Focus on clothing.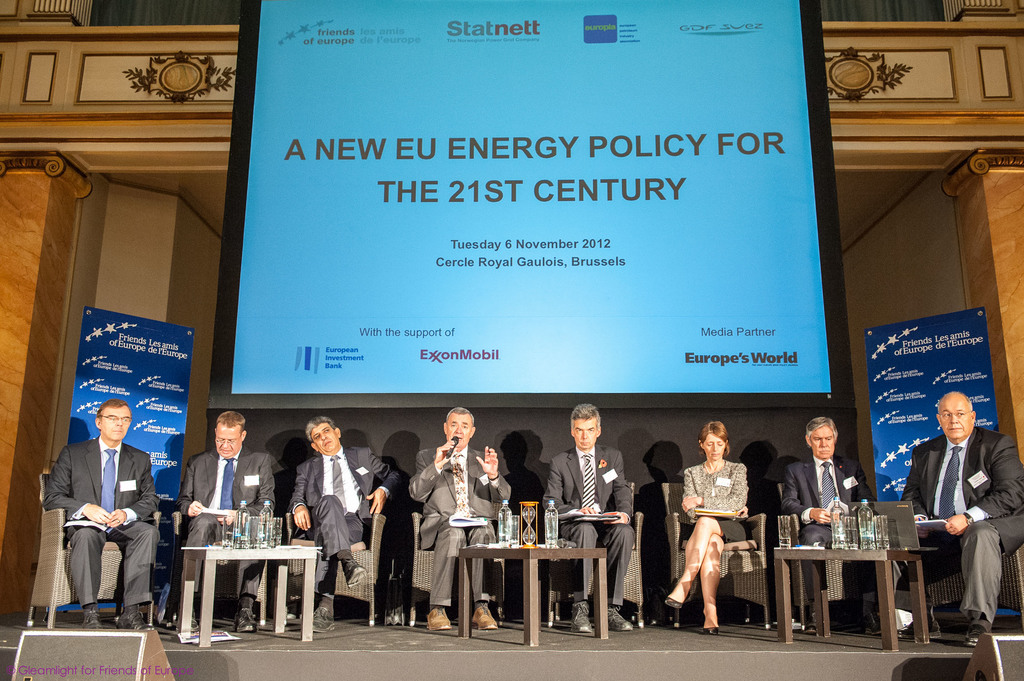
Focused at (175, 451, 275, 600).
